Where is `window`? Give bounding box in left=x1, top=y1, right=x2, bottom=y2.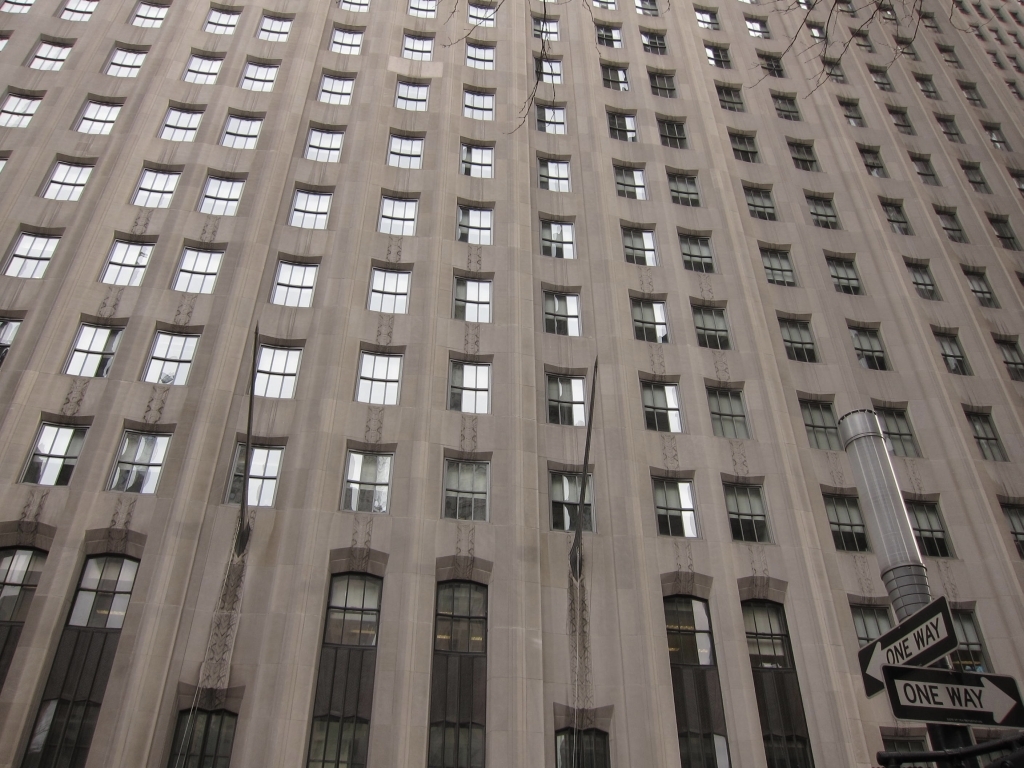
left=942, top=51, right=960, bottom=68.
